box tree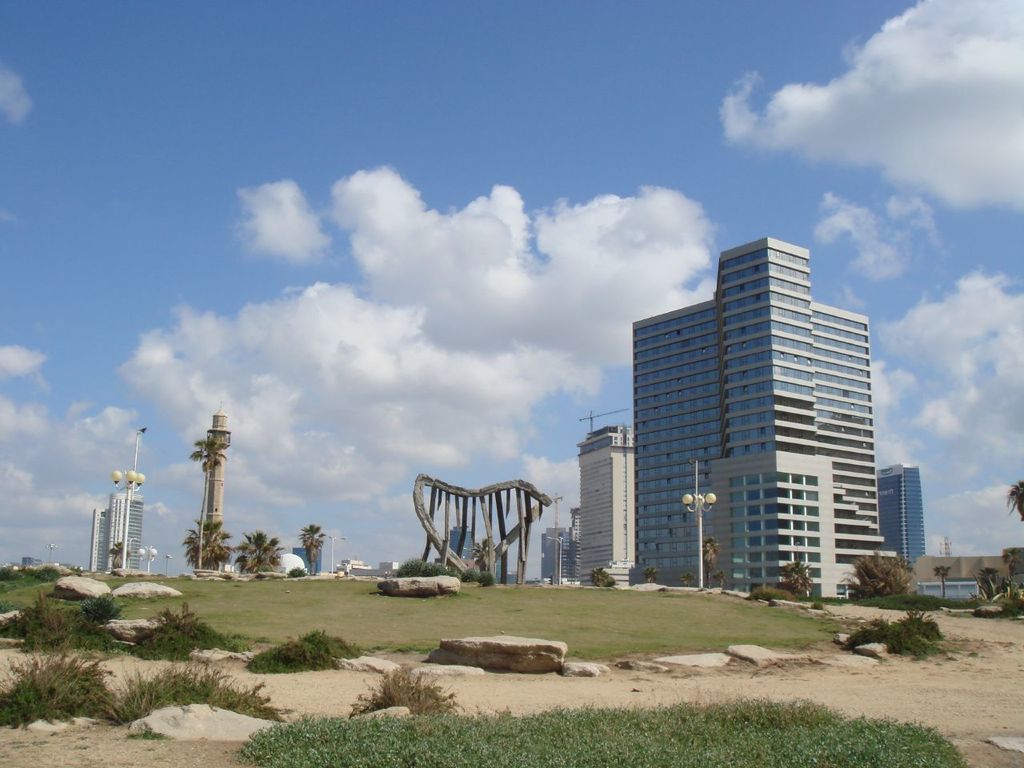
bbox=[680, 568, 694, 590]
